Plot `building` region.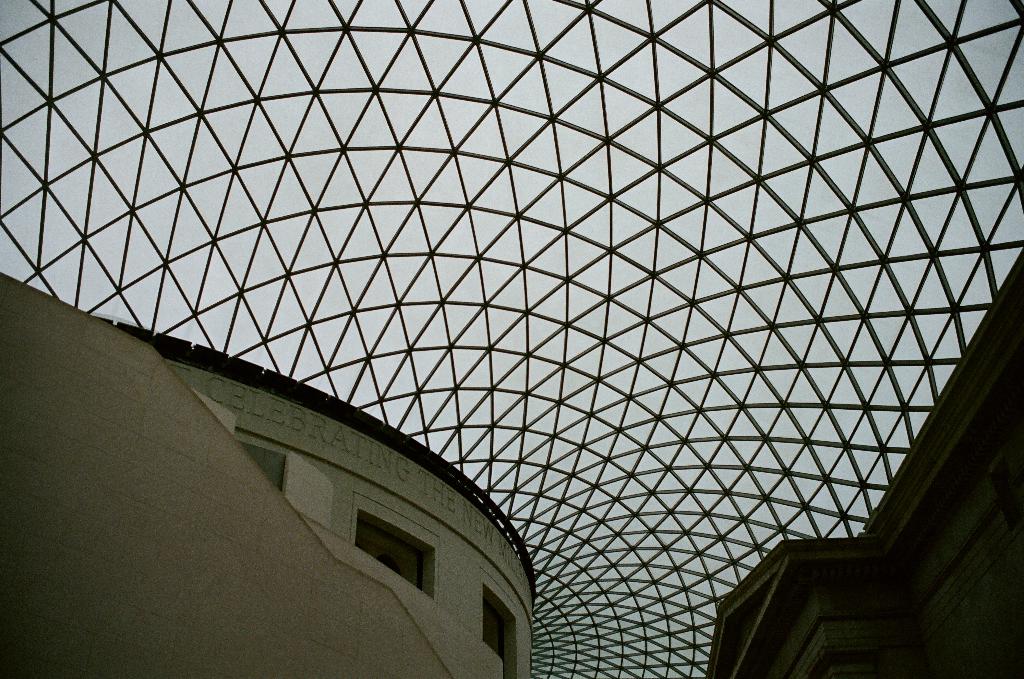
Plotted at 0 0 1021 678.
